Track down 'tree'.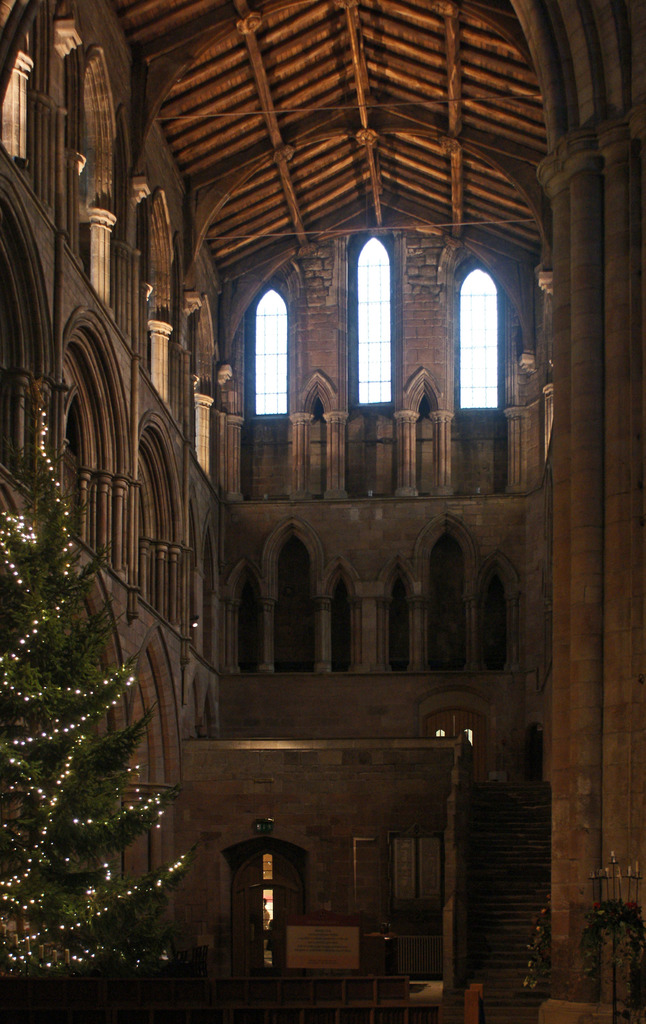
Tracked to bbox=[0, 518, 204, 980].
